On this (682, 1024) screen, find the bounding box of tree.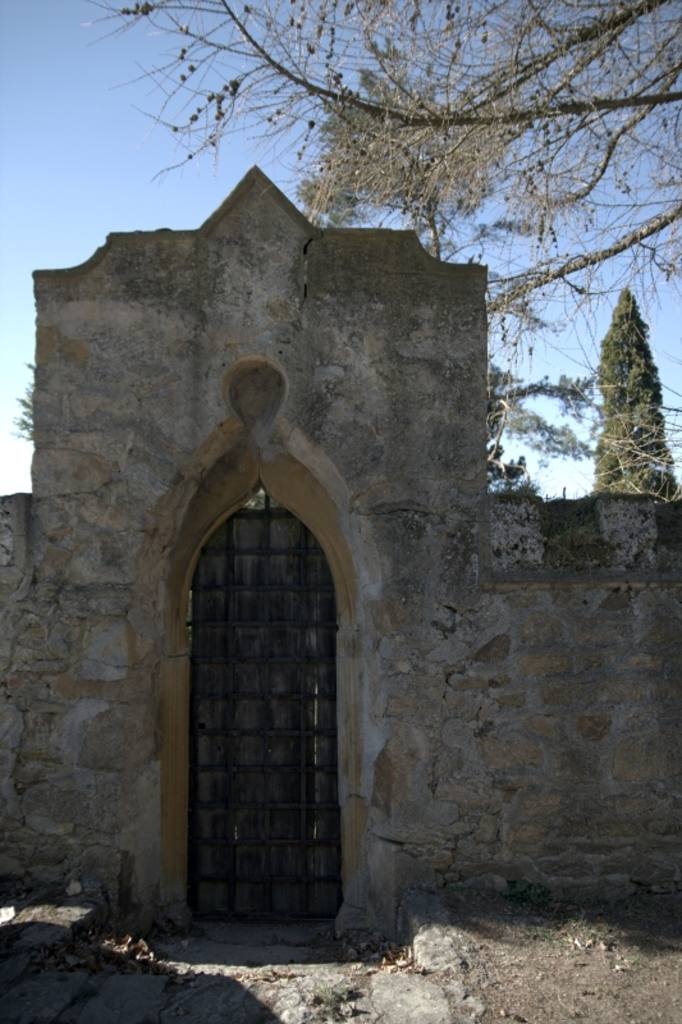
Bounding box: <bbox>86, 0, 681, 353</bbox>.
